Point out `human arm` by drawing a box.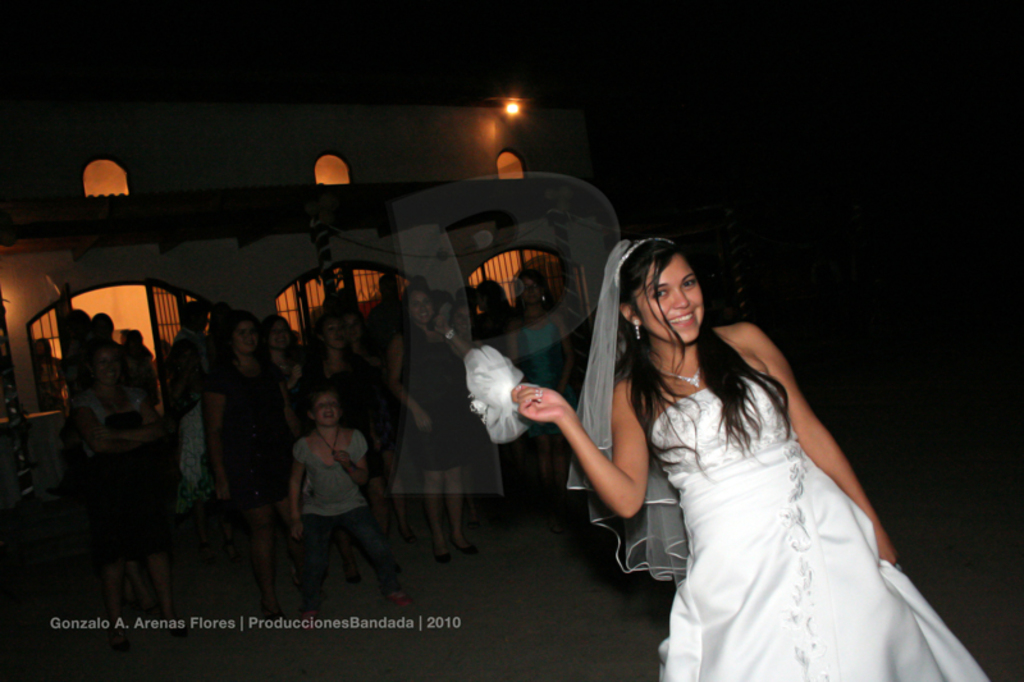
Rect(77, 403, 136, 458).
